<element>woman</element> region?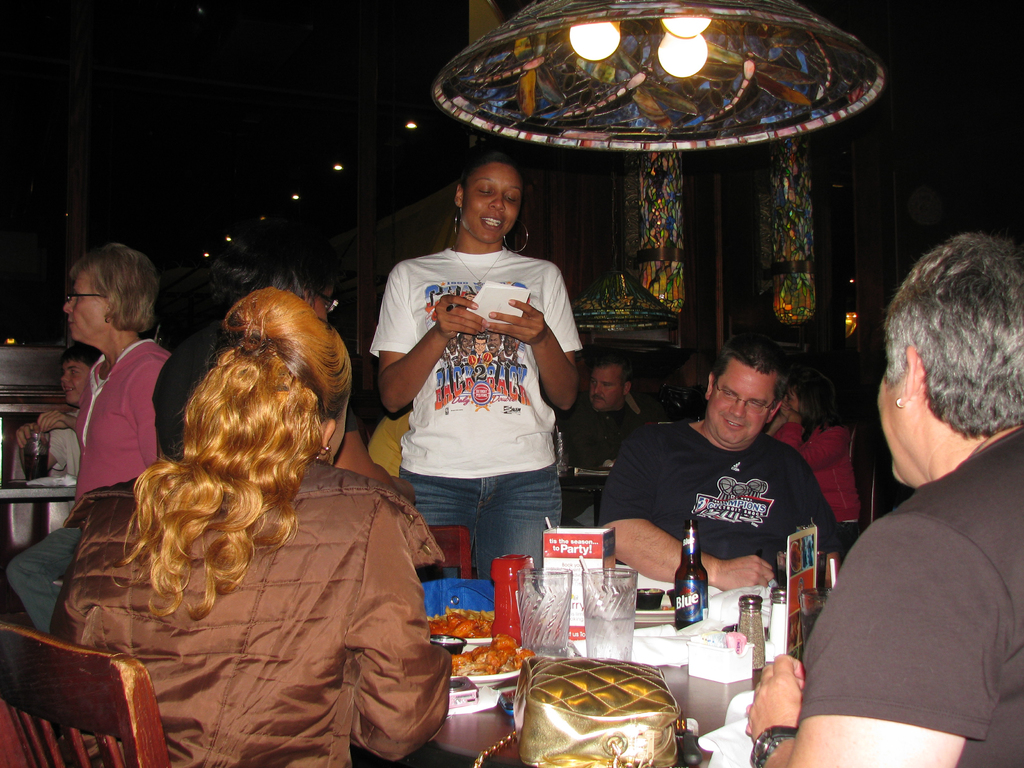
crop(766, 367, 867, 543)
